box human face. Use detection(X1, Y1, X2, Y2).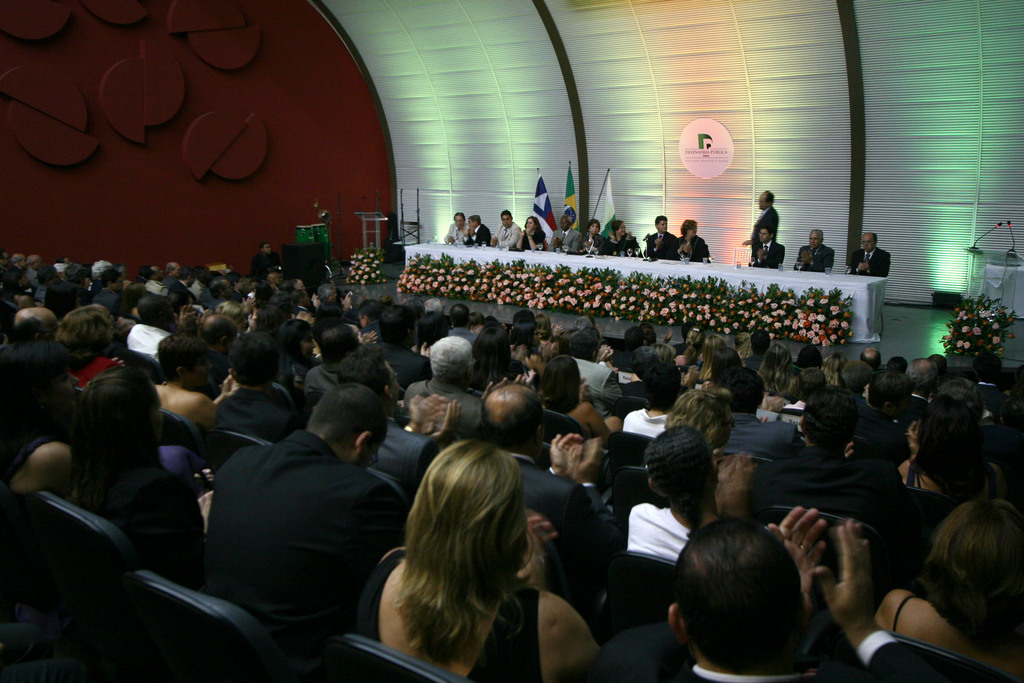
detection(589, 222, 601, 236).
